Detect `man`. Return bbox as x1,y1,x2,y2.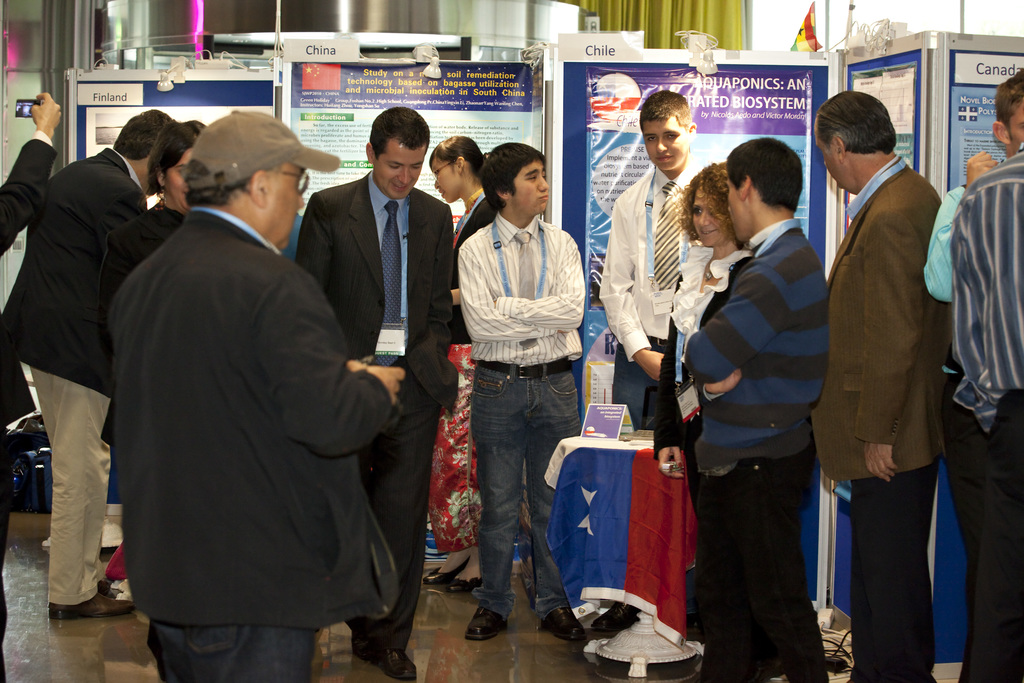
0,109,175,620.
